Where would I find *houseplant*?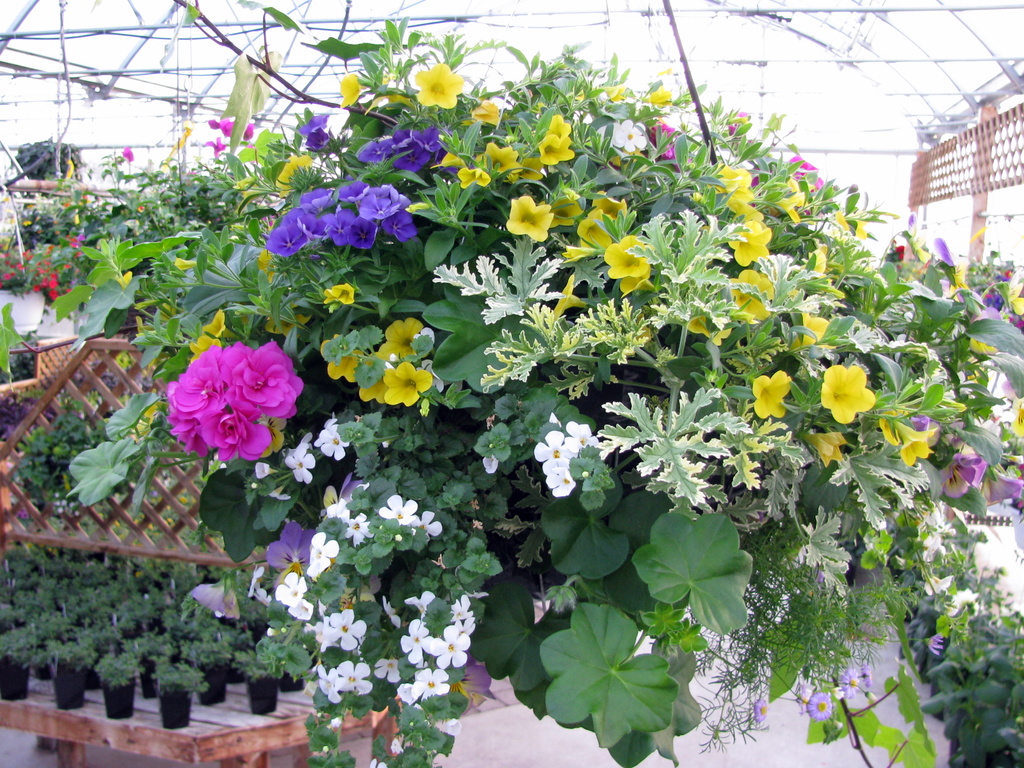
At 961 258 1022 337.
